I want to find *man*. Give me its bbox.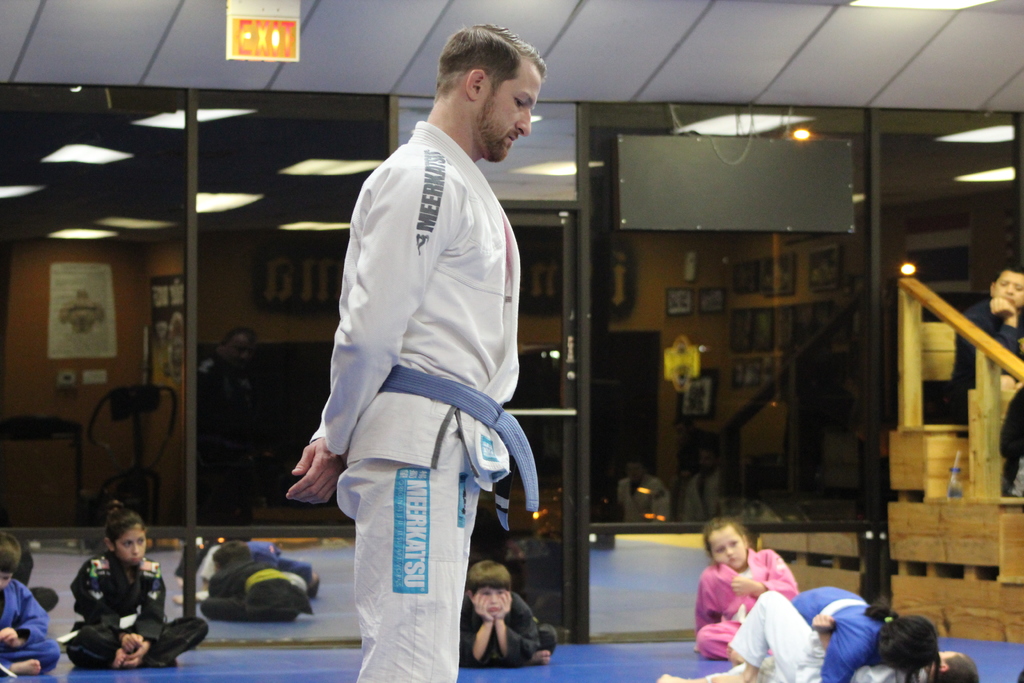
(x1=950, y1=262, x2=1023, y2=501).
